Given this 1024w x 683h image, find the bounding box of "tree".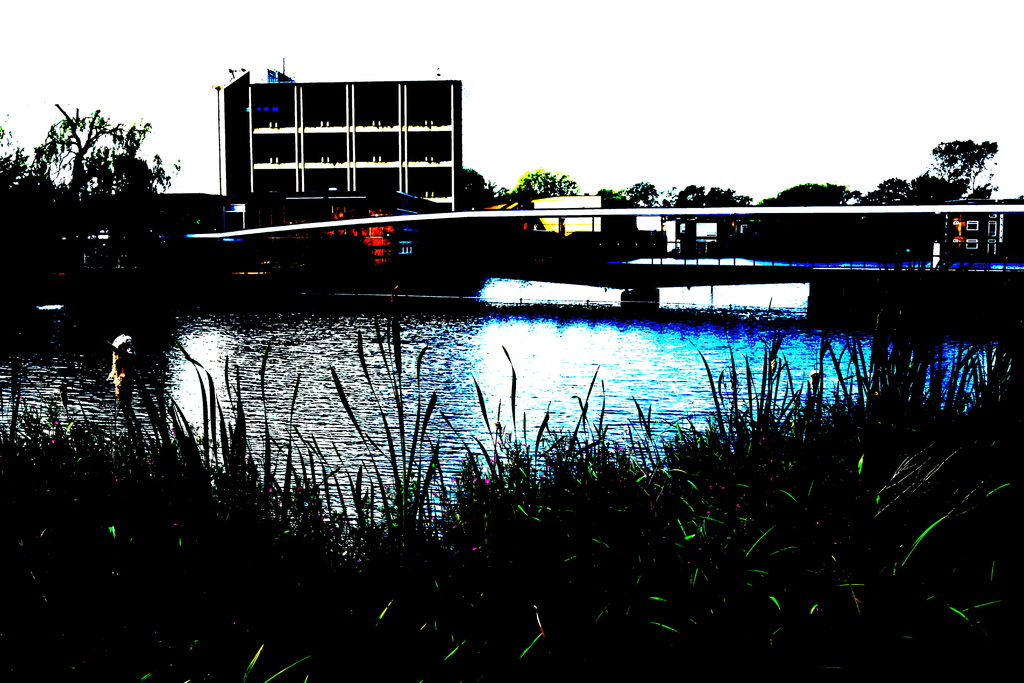
(757,179,852,210).
